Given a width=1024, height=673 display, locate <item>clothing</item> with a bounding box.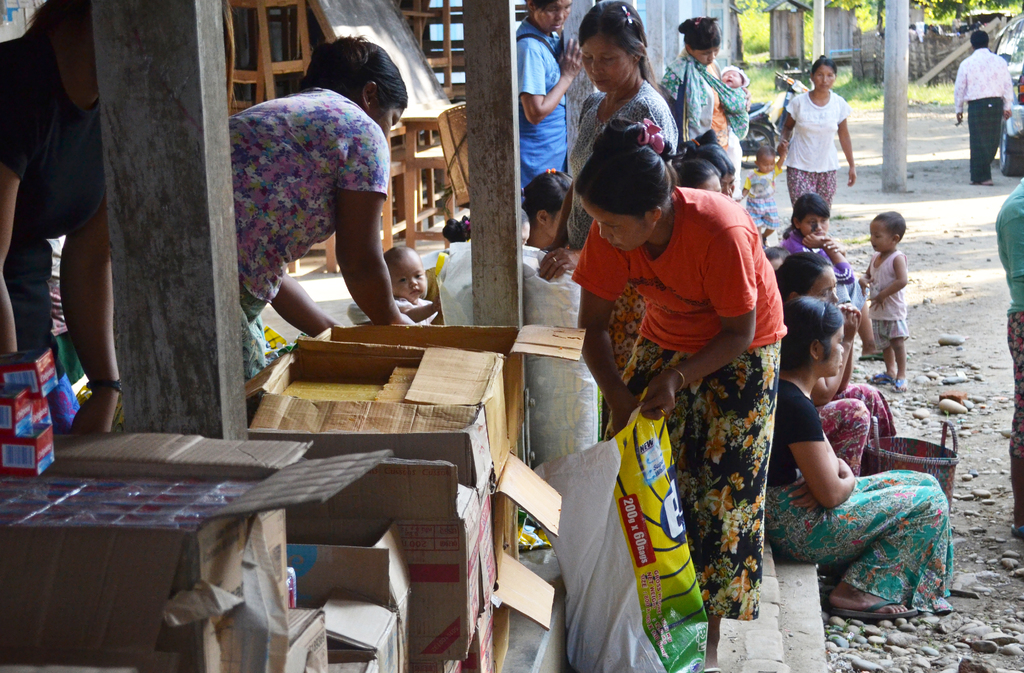
Located: <region>869, 245, 906, 349</region>.
